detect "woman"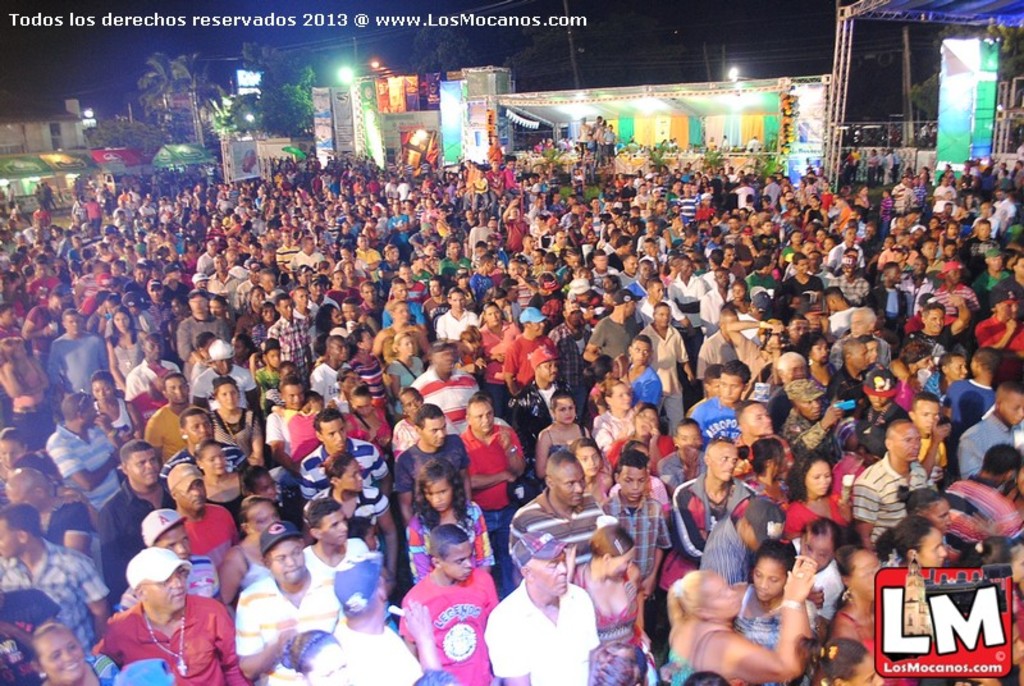
[0, 338, 49, 420]
